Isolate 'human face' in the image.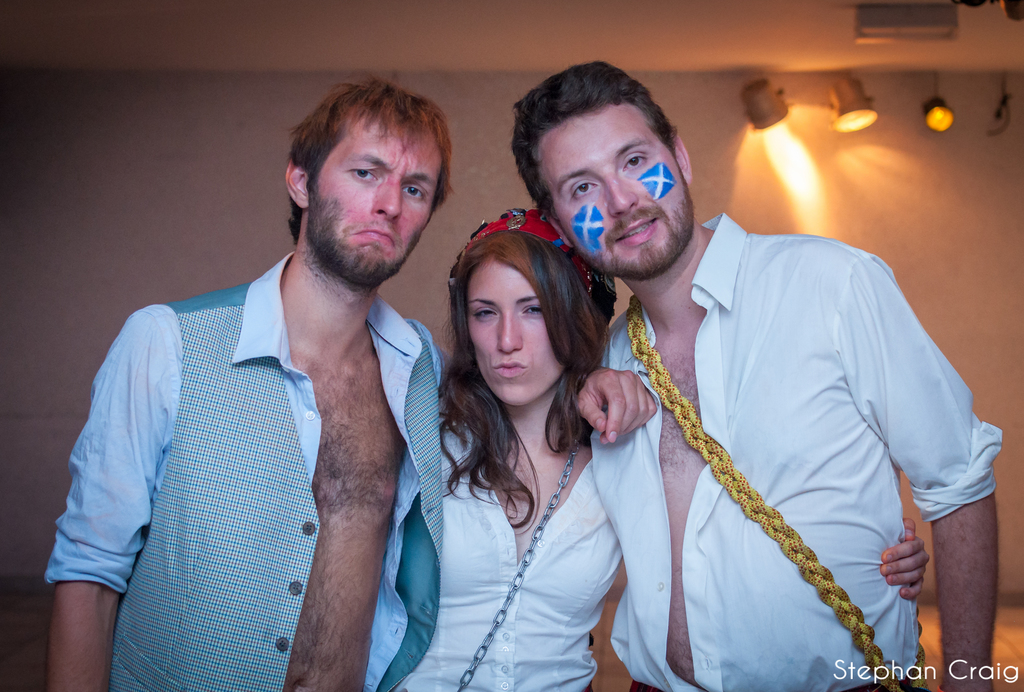
Isolated region: x1=527, y1=95, x2=692, y2=275.
